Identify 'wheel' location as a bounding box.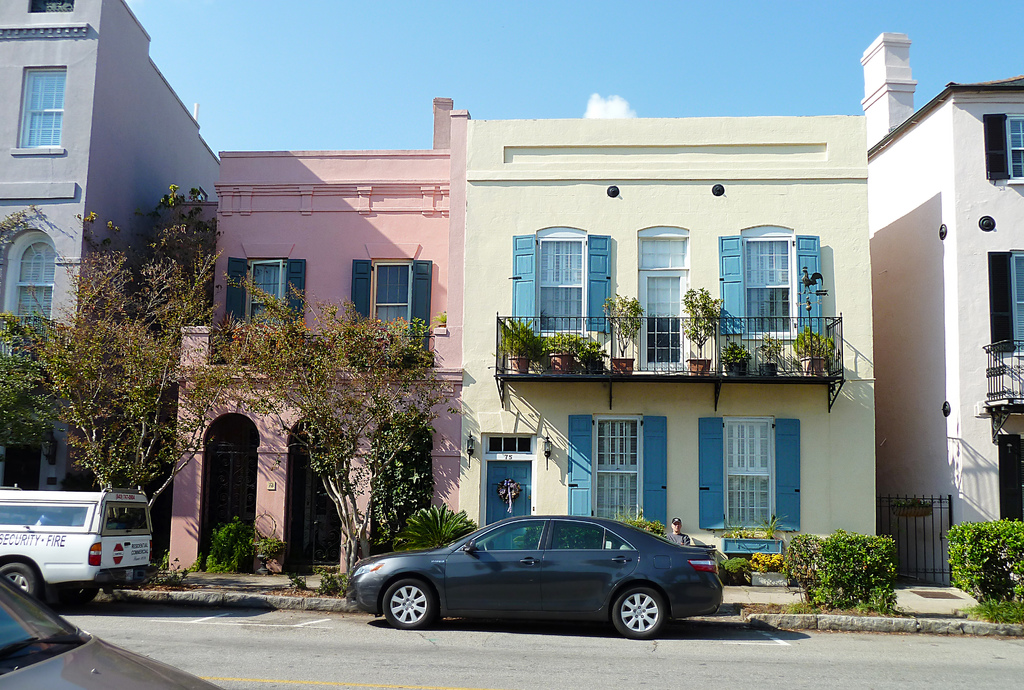
crop(0, 561, 33, 600).
